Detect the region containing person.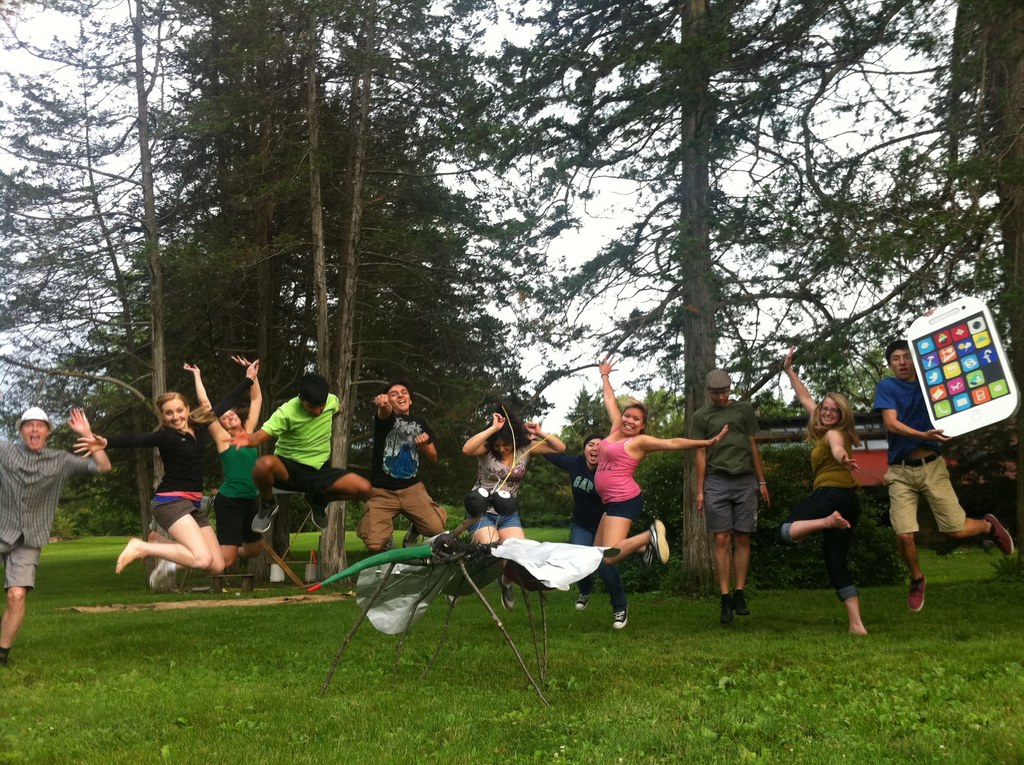
crop(869, 337, 1014, 611).
